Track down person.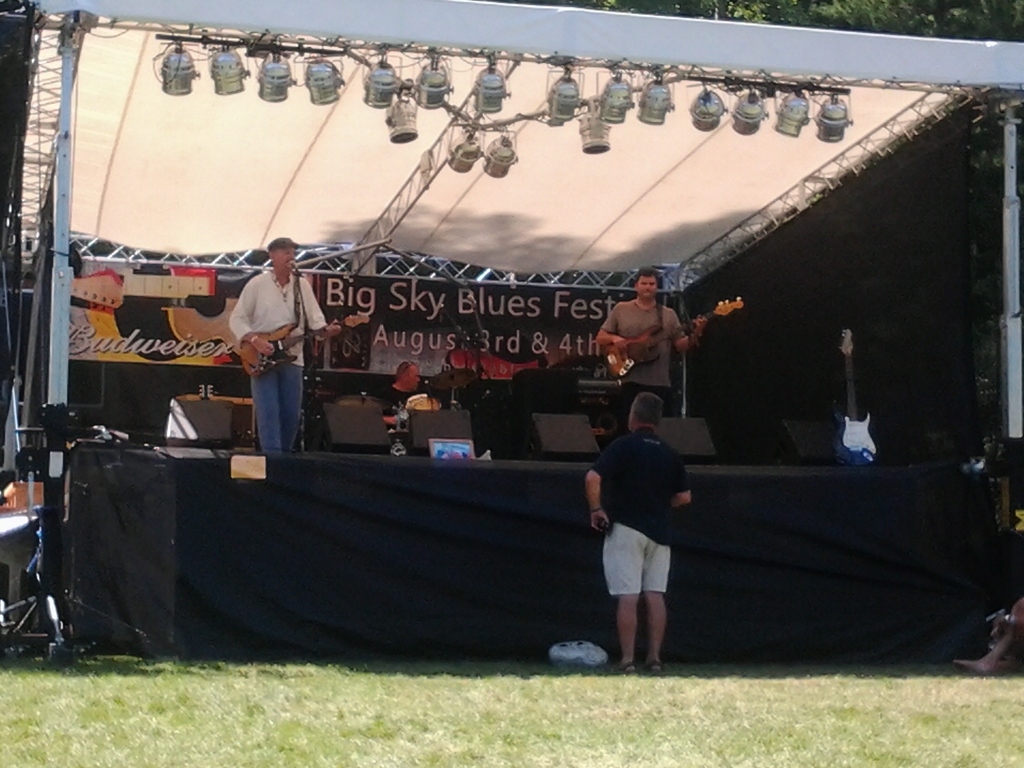
Tracked to (593,270,700,419).
